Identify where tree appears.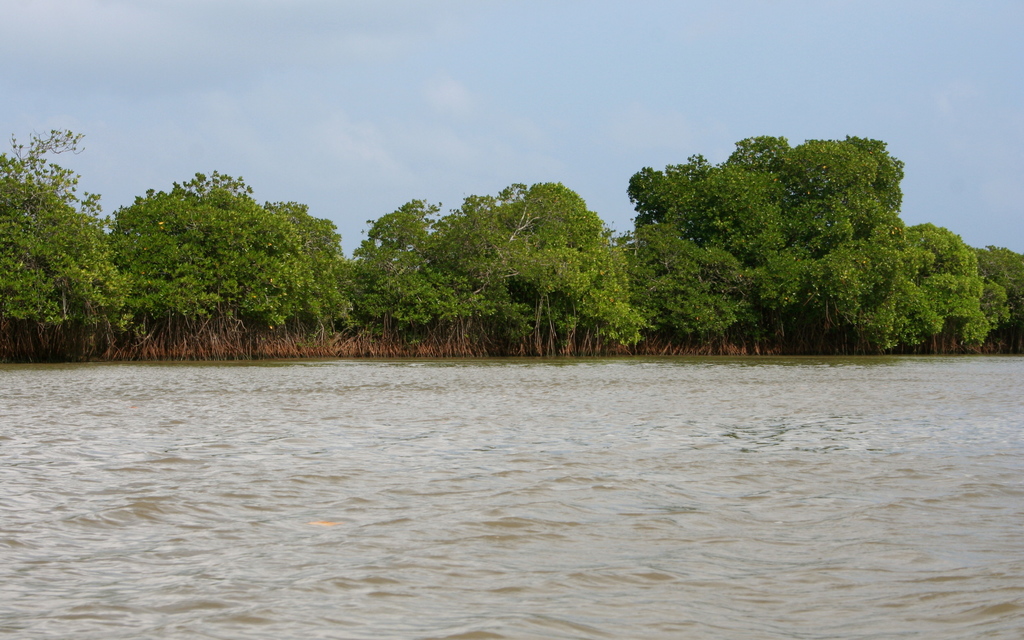
Appears at (619,220,744,355).
